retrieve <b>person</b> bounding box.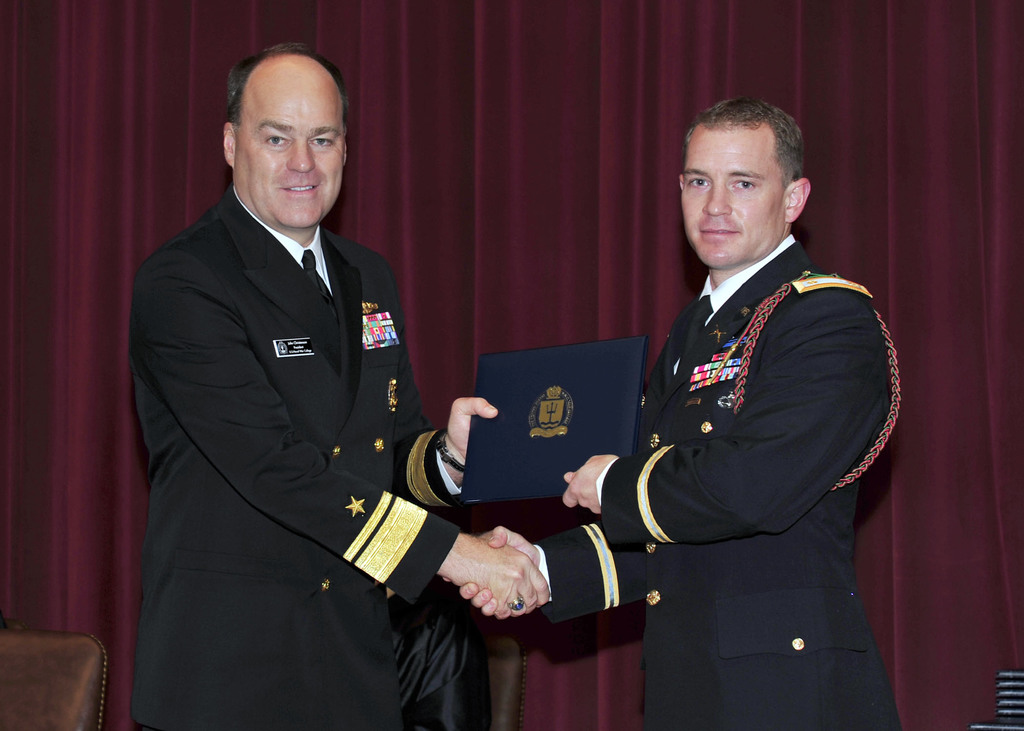
Bounding box: {"x1": 127, "y1": 42, "x2": 547, "y2": 730}.
